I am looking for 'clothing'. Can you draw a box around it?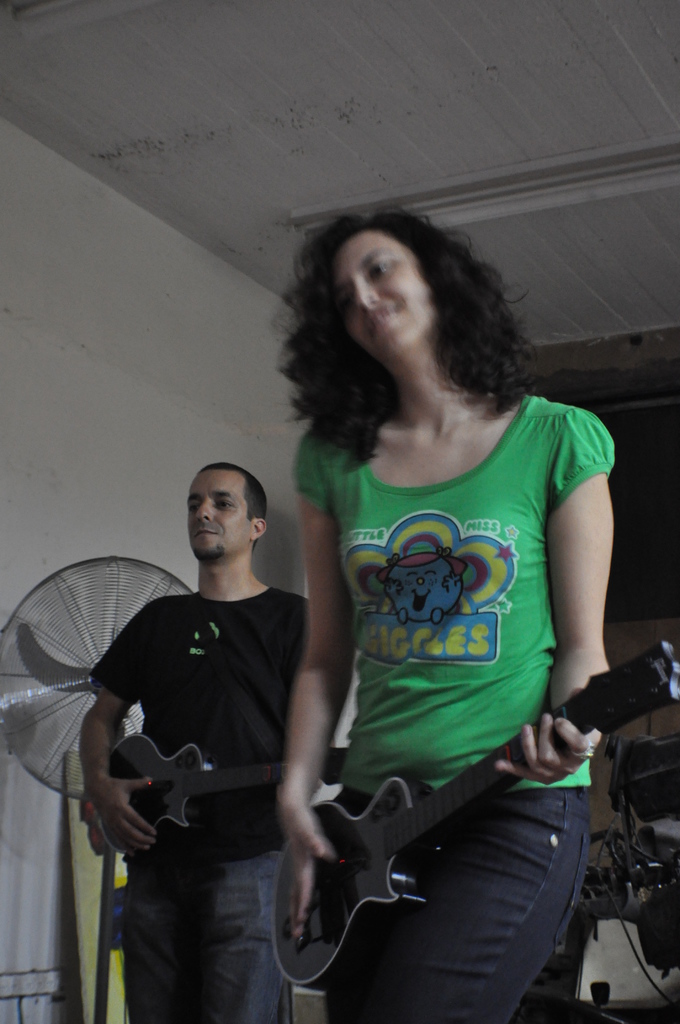
Sure, the bounding box is <bbox>298, 383, 580, 1023</bbox>.
